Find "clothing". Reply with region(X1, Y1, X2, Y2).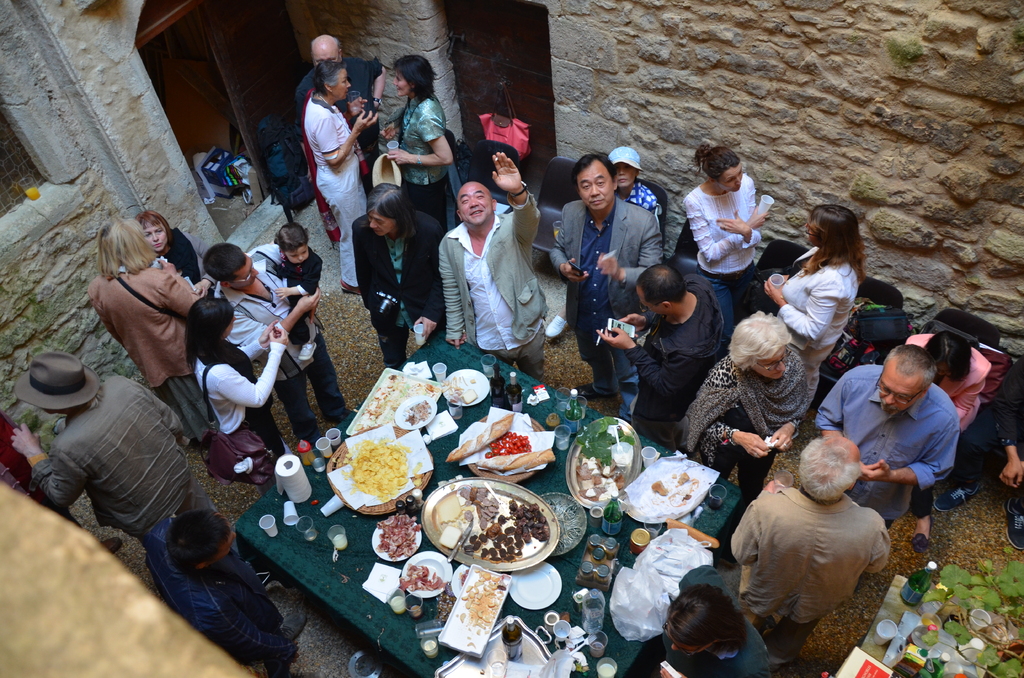
region(136, 503, 310, 652).
